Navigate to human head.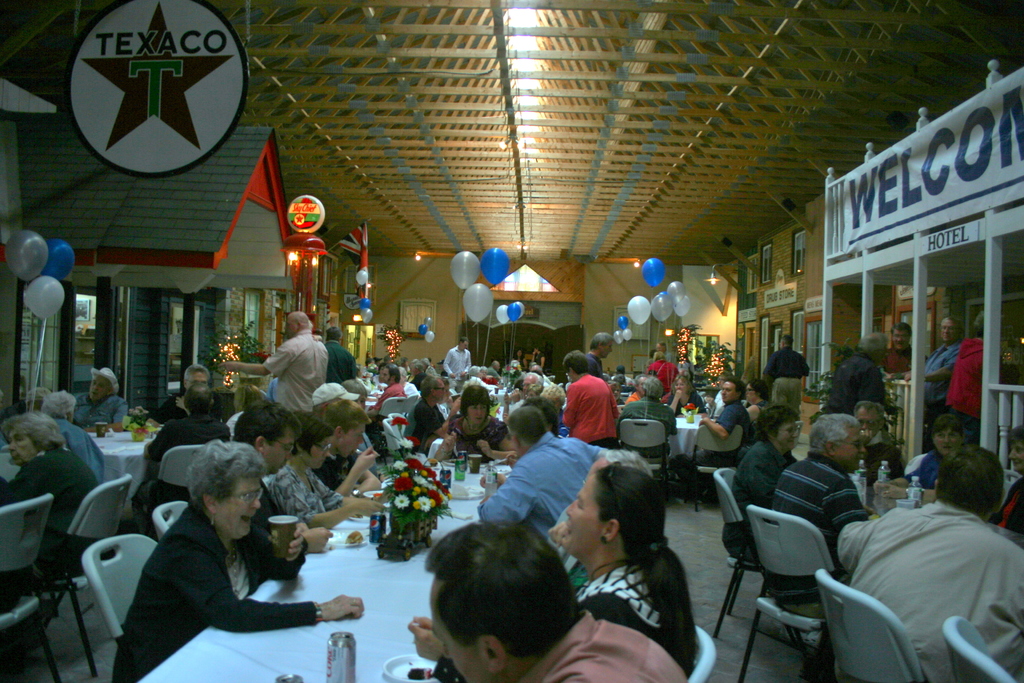
Navigation target: <box>973,308,1008,342</box>.
